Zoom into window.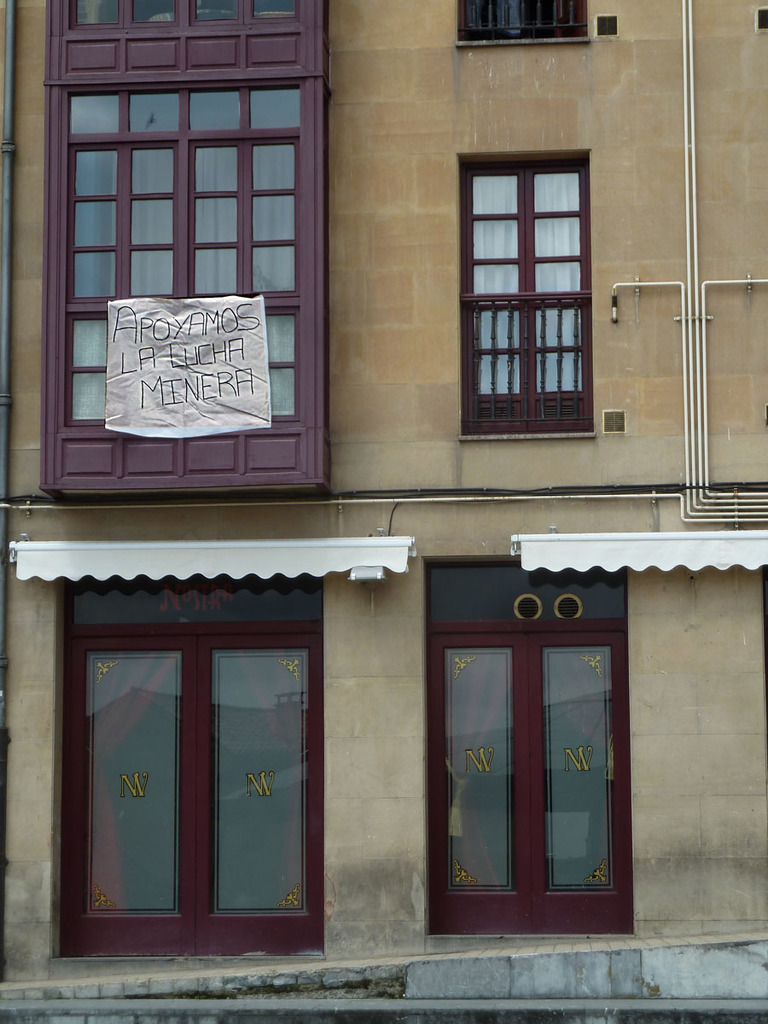
Zoom target: 423:560:628:932.
